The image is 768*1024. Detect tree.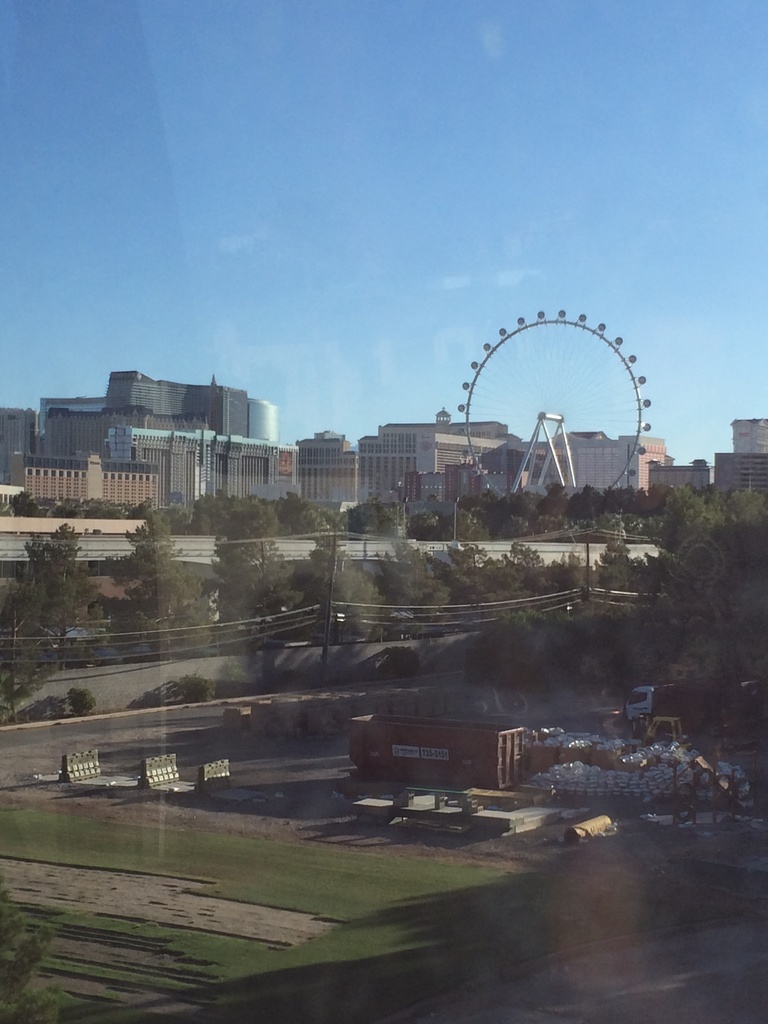
Detection: bbox=[13, 518, 86, 639].
